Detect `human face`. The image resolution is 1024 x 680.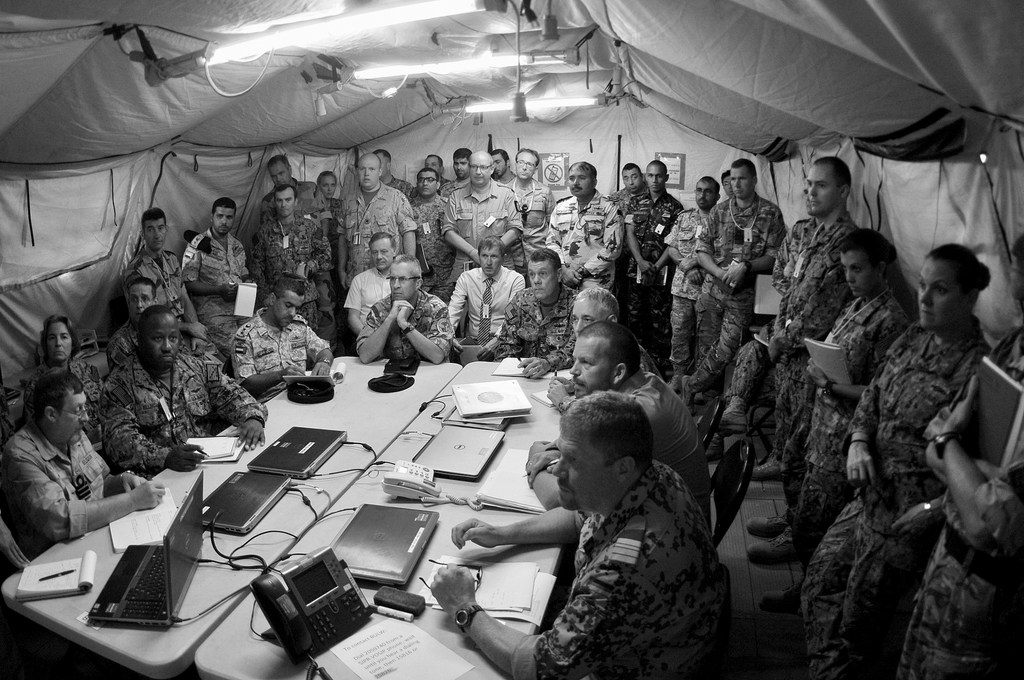
(x1=731, y1=165, x2=755, y2=200).
